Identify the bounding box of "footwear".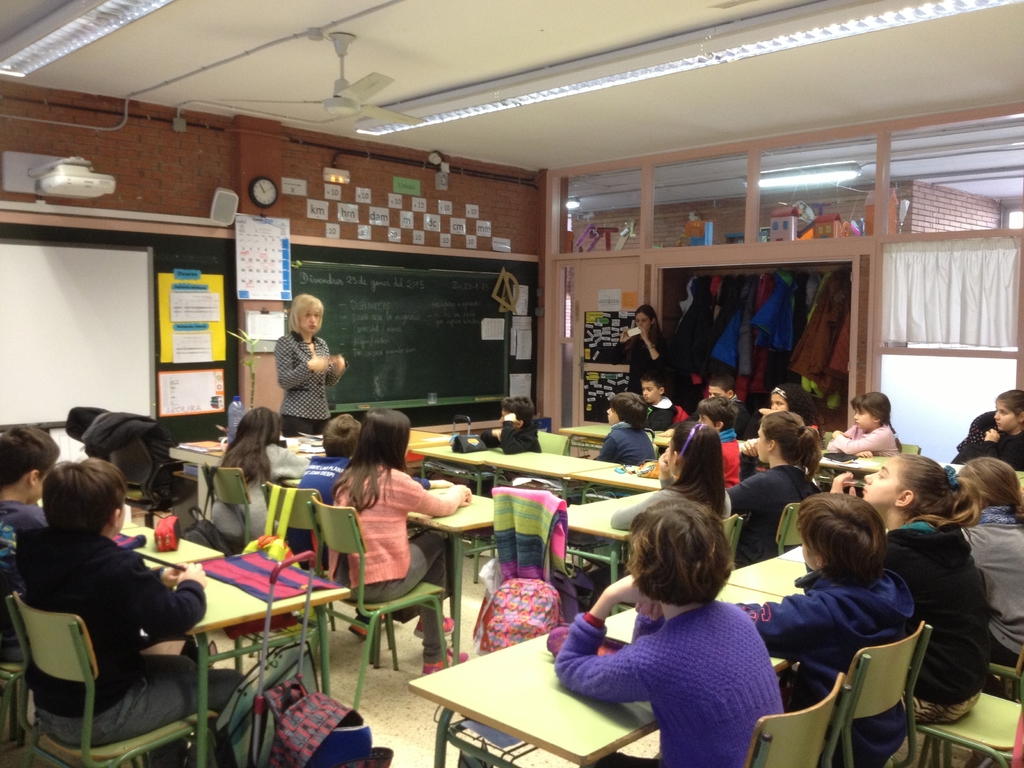
l=419, t=643, r=473, b=680.
